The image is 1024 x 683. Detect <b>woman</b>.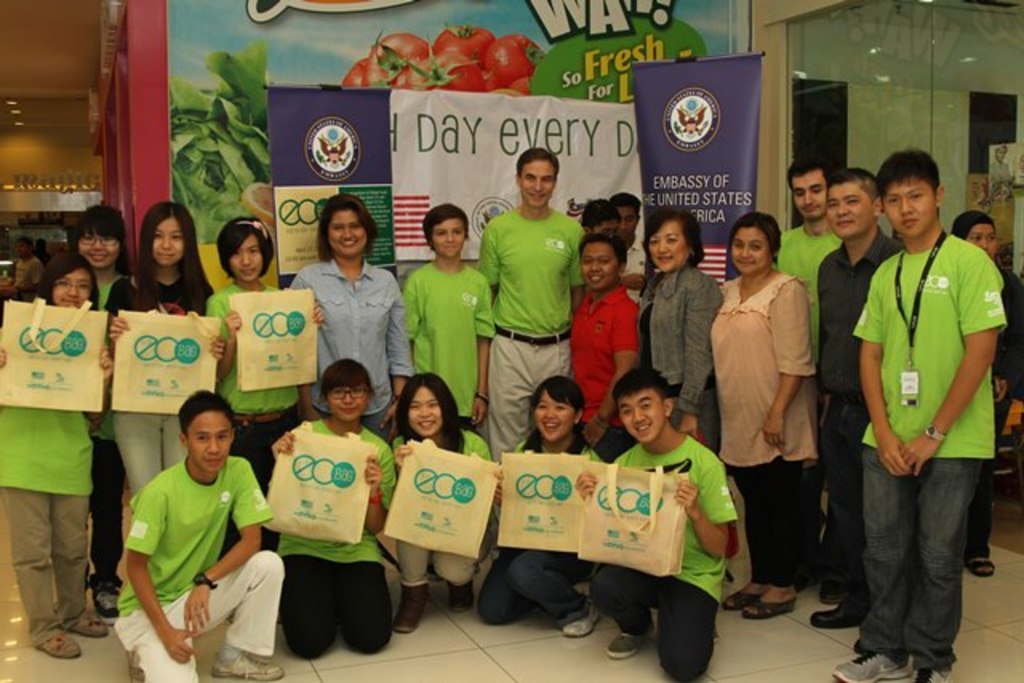
Detection: l=286, t=194, r=414, b=448.
